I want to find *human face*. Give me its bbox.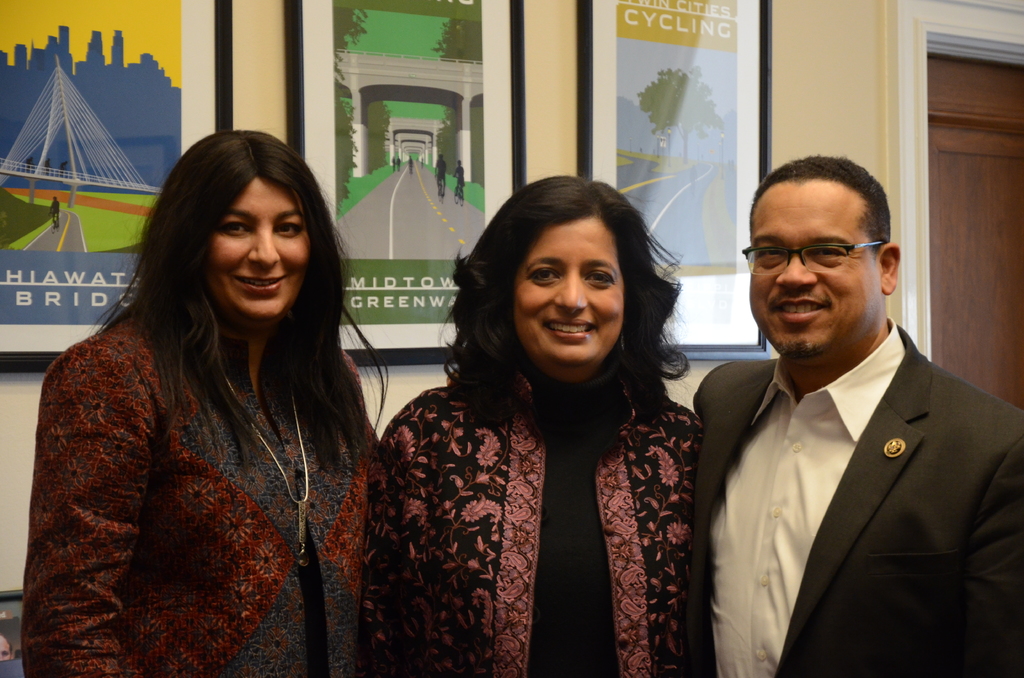
746,192,885,355.
